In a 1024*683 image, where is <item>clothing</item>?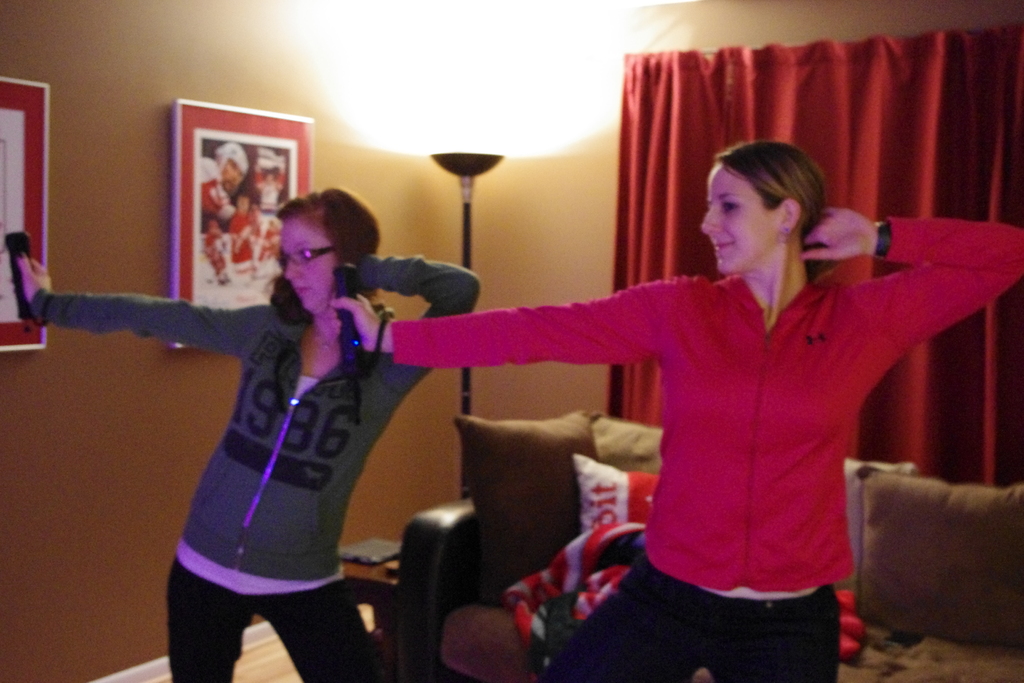
<box>388,213,1023,682</box>.
